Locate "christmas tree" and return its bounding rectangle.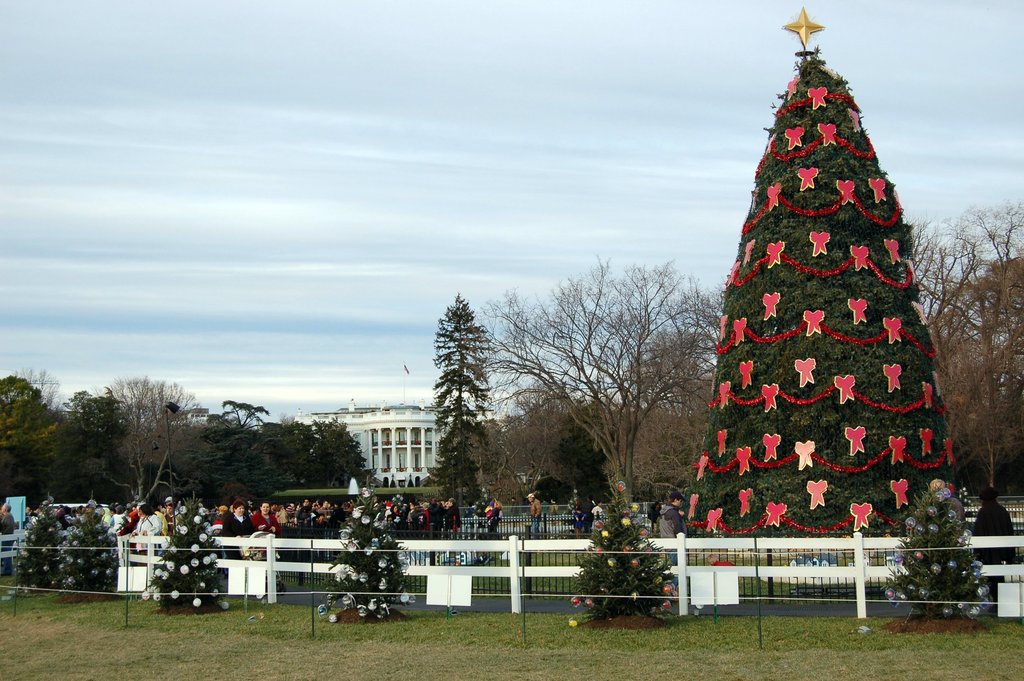
873/484/988/636.
